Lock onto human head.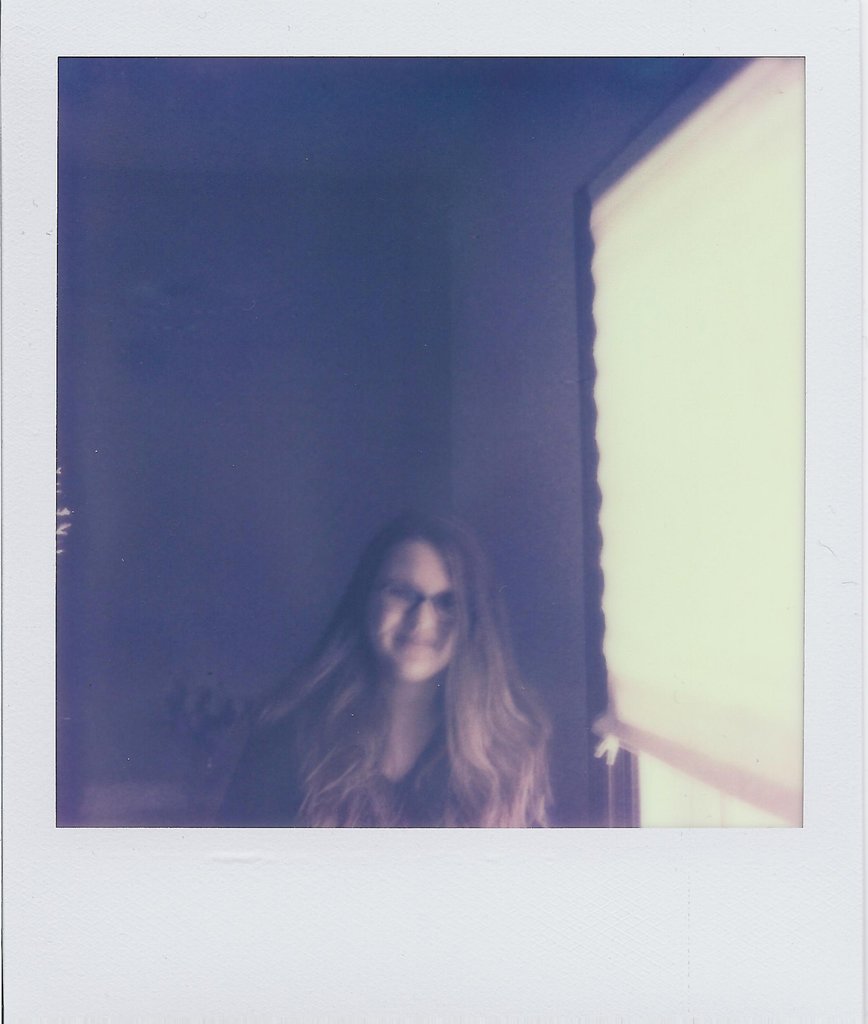
Locked: <box>328,512,527,698</box>.
